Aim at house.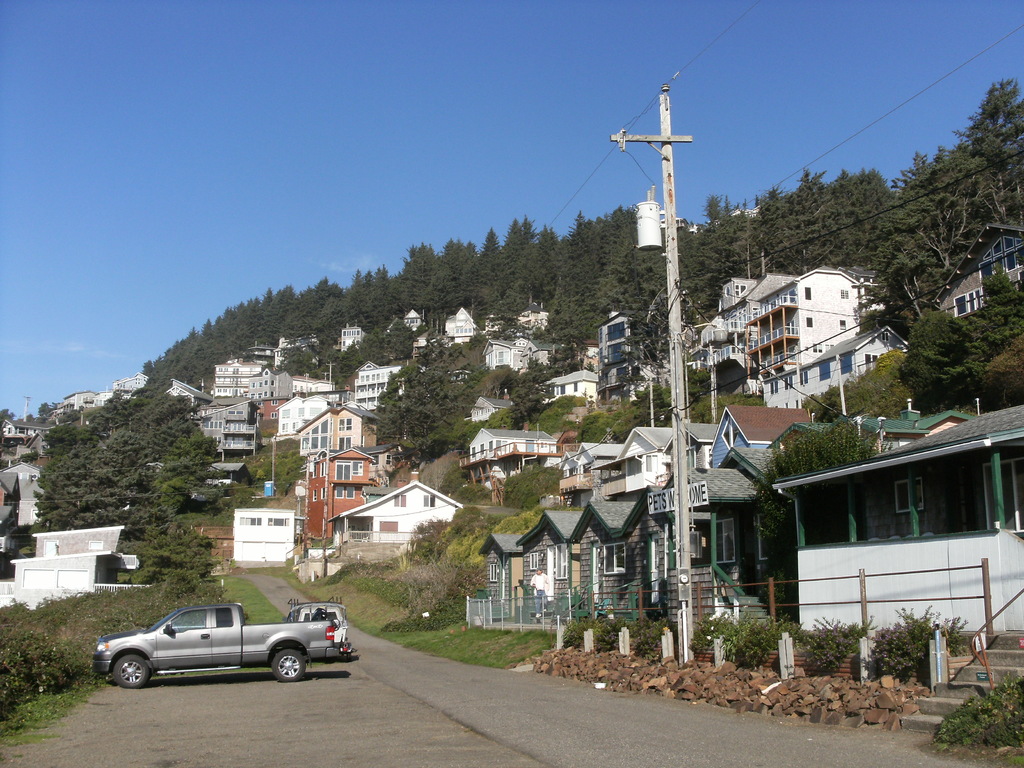
Aimed at left=270, top=328, right=326, bottom=382.
